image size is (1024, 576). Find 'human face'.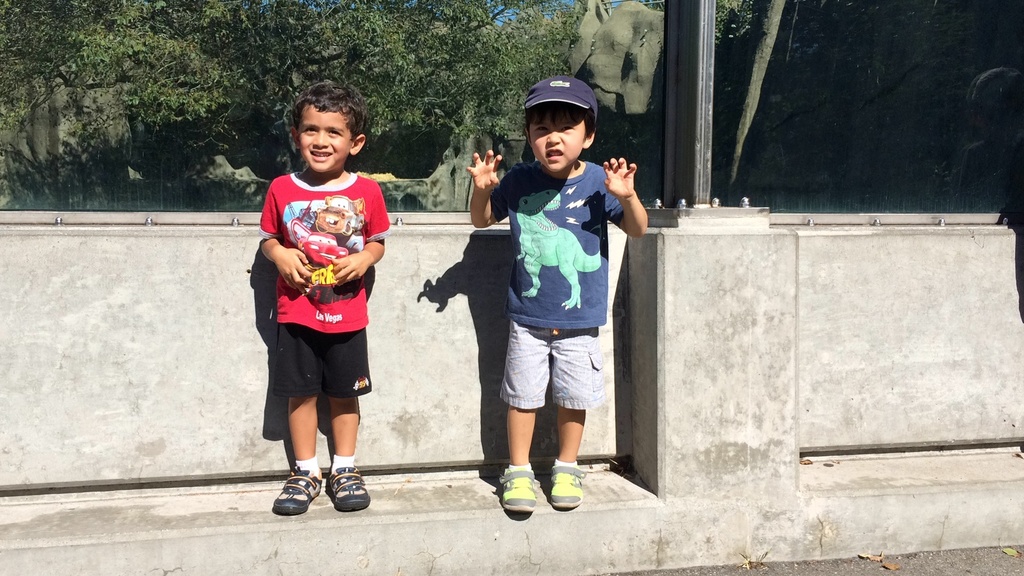
{"x1": 527, "y1": 109, "x2": 584, "y2": 173}.
